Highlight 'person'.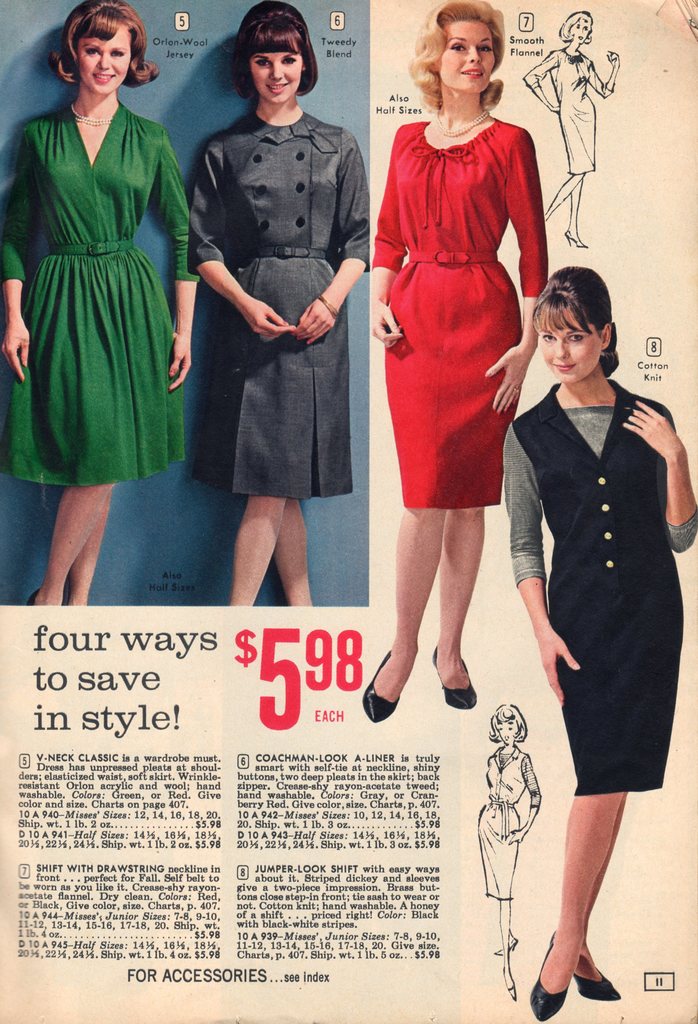
Highlighted region: <box>192,0,372,619</box>.
